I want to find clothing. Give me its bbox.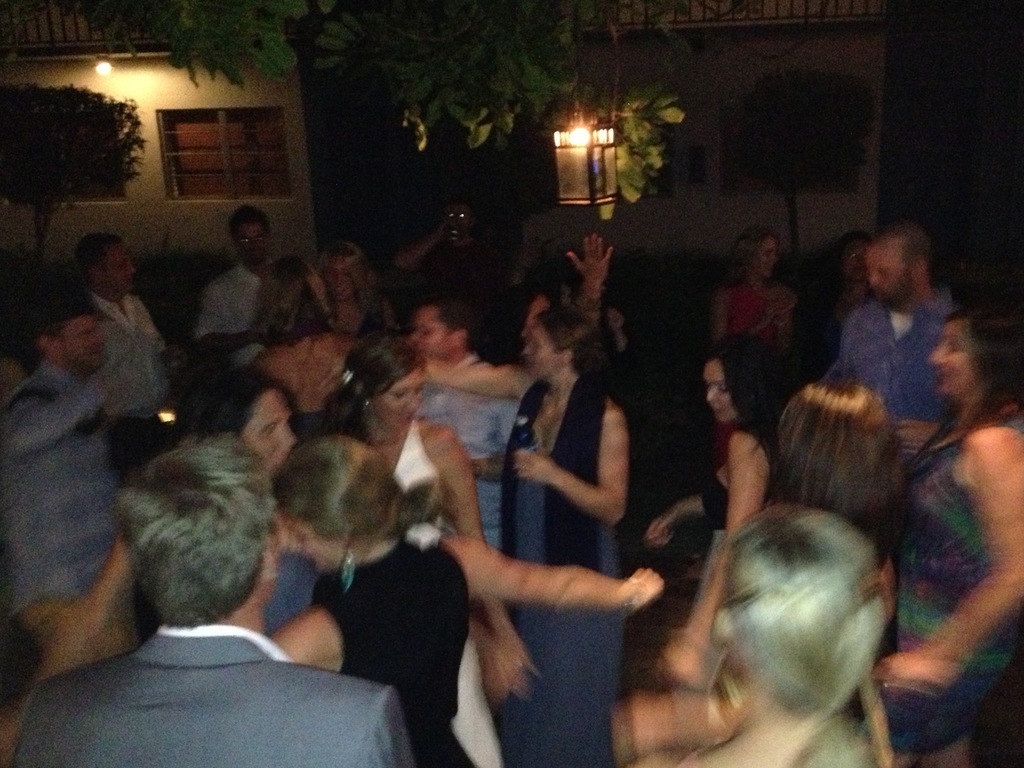
bbox(880, 359, 1012, 737).
